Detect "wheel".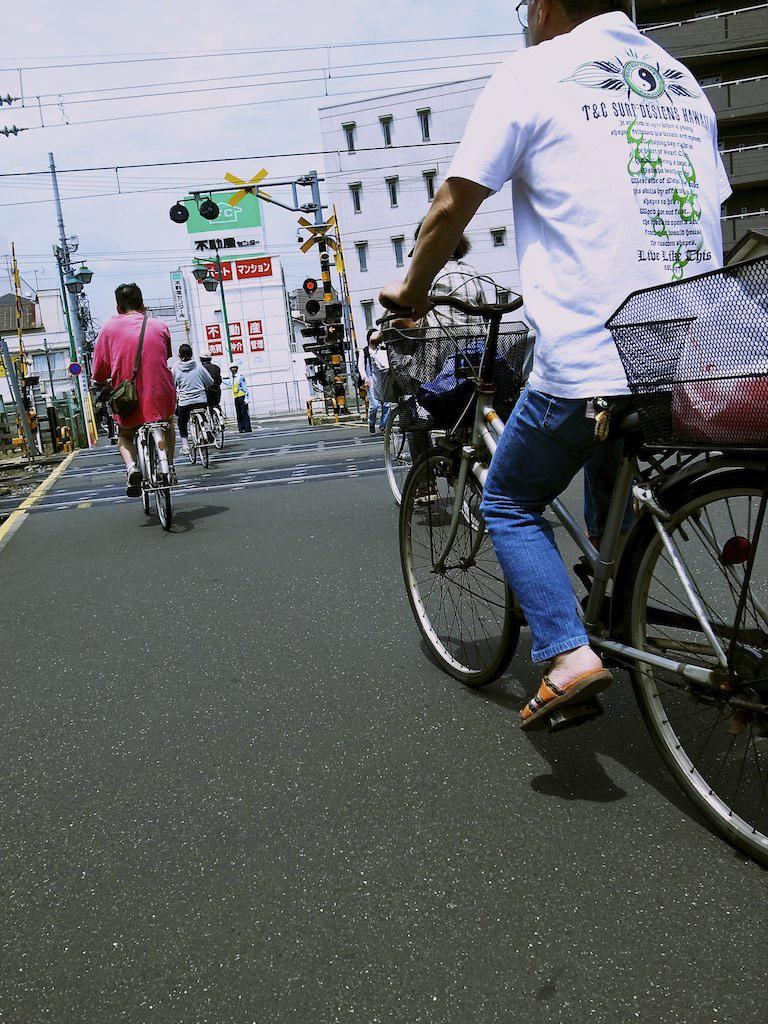
Detected at left=185, top=408, right=204, bottom=460.
